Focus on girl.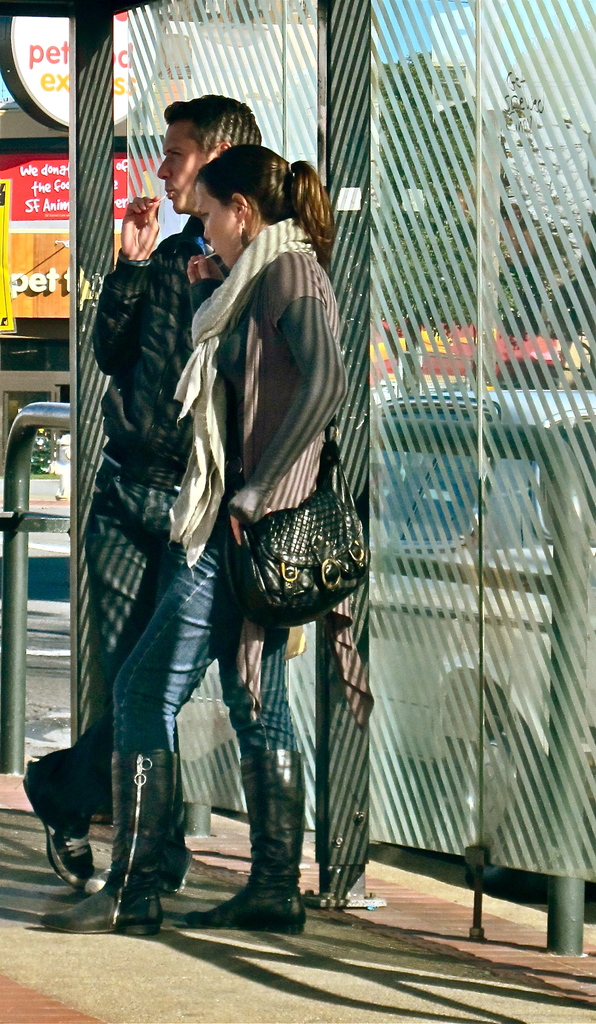
Focused at pyautogui.locateOnScreen(160, 143, 374, 930).
